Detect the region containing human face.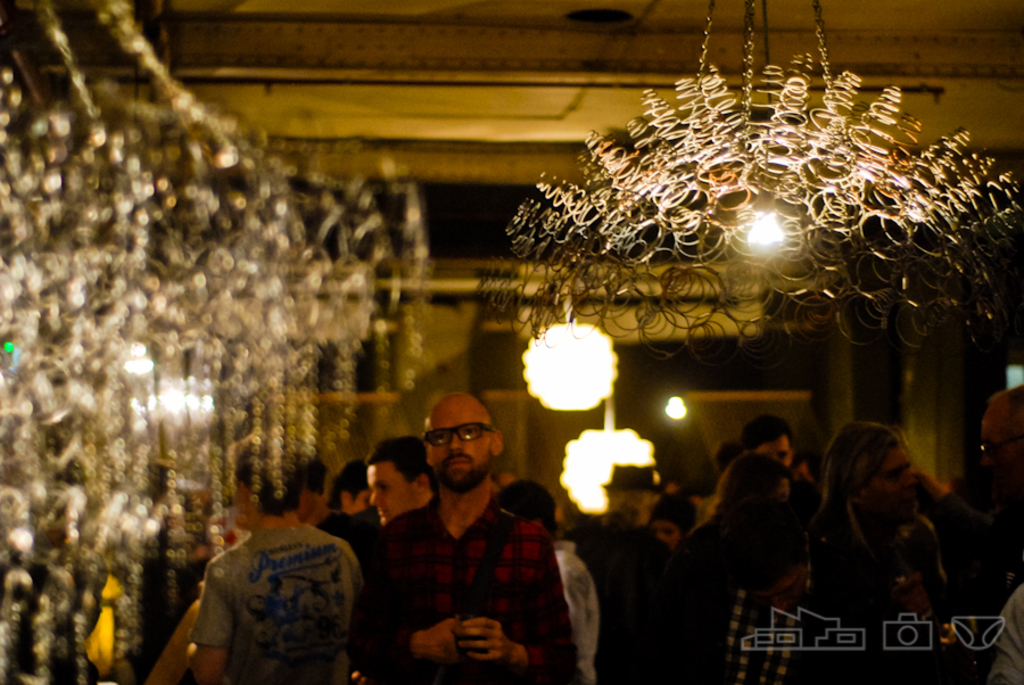
locate(759, 437, 792, 470).
